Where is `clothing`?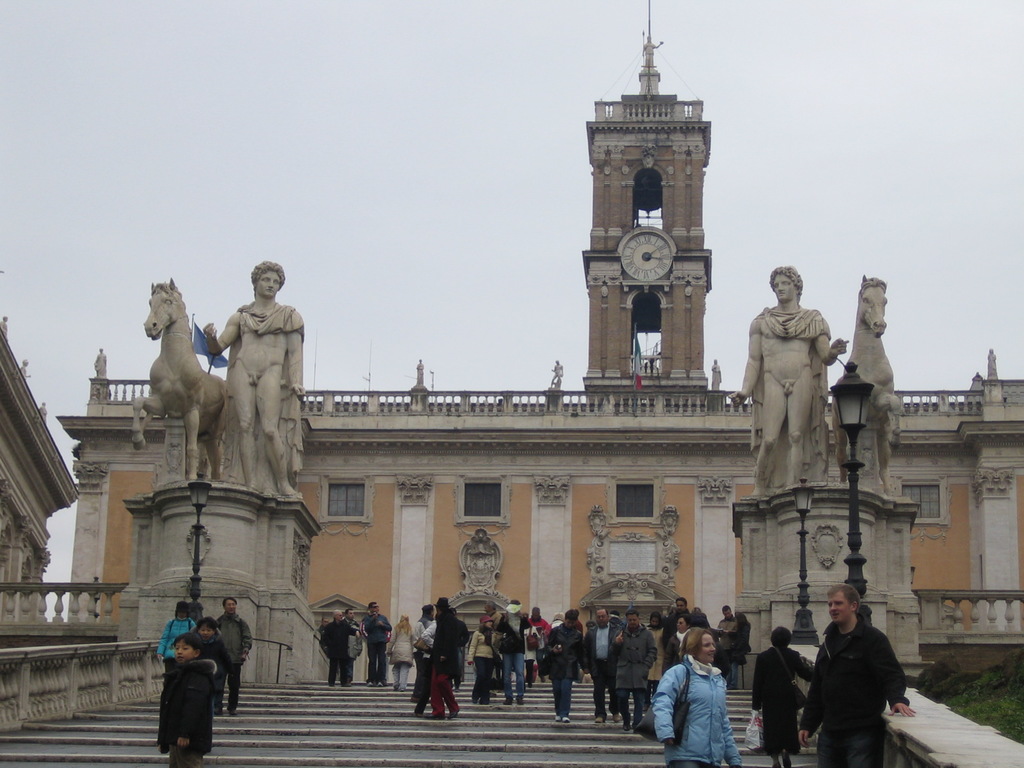
<box>523,622,548,680</box>.
